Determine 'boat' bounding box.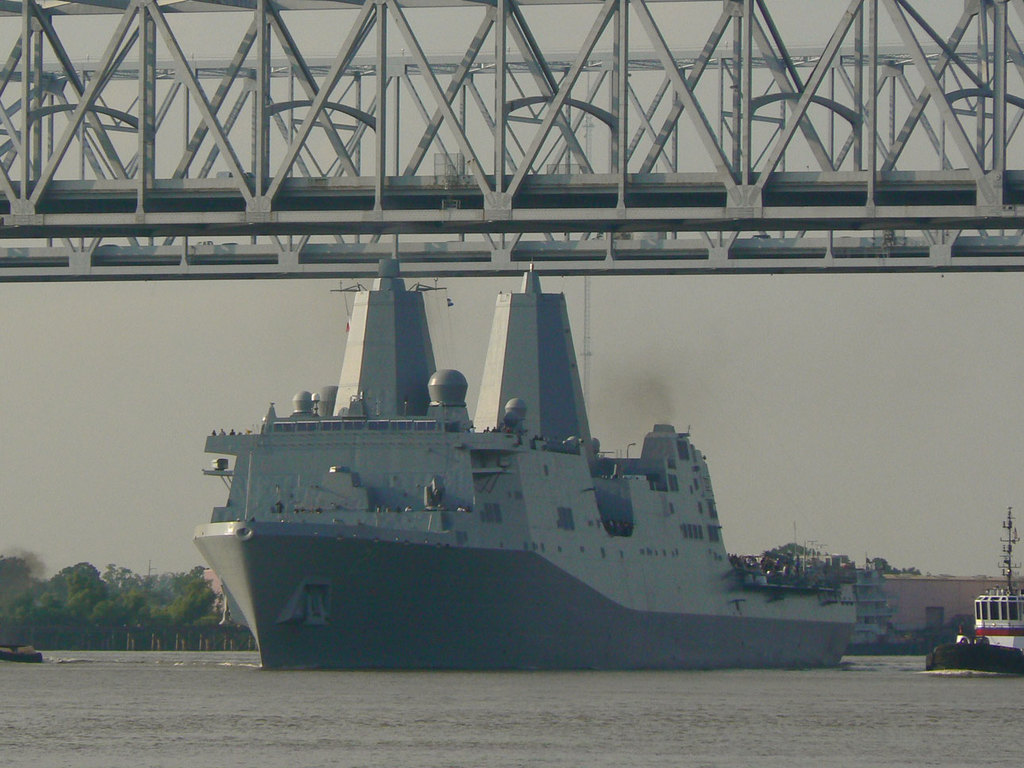
Determined: [922,503,1023,678].
